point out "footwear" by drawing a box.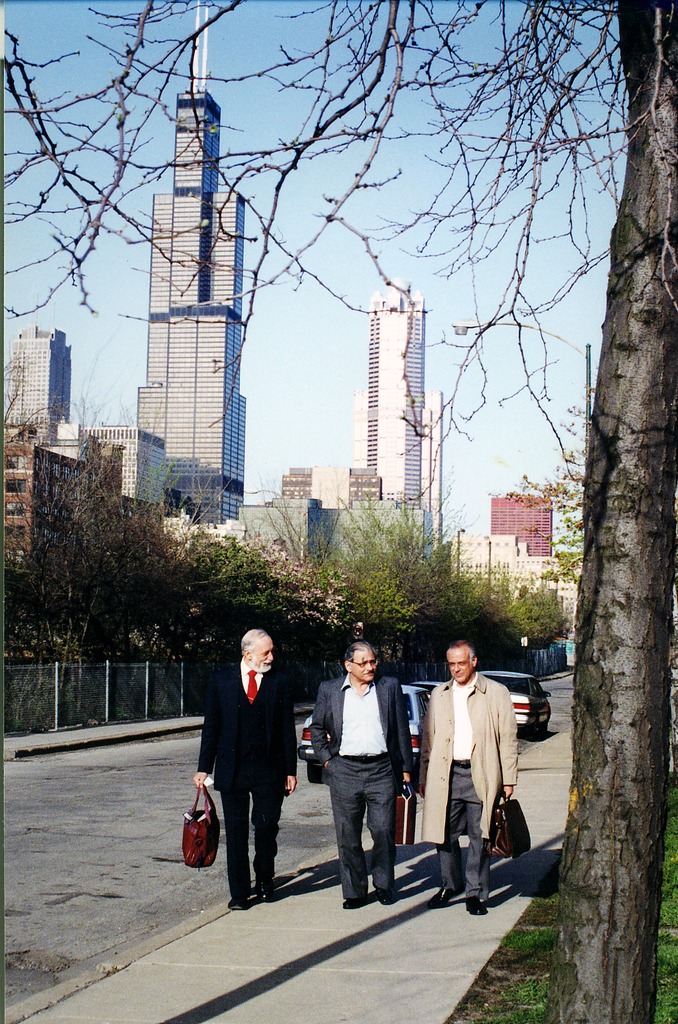
[left=230, top=896, right=246, bottom=910].
